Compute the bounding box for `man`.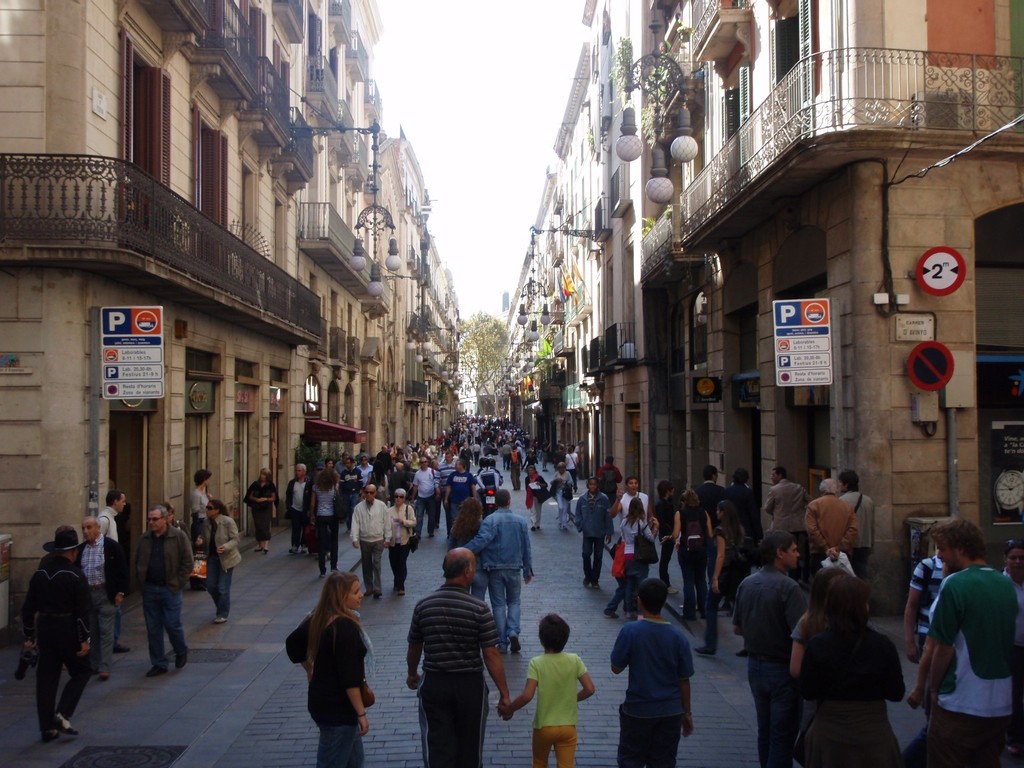
351 482 394 599.
